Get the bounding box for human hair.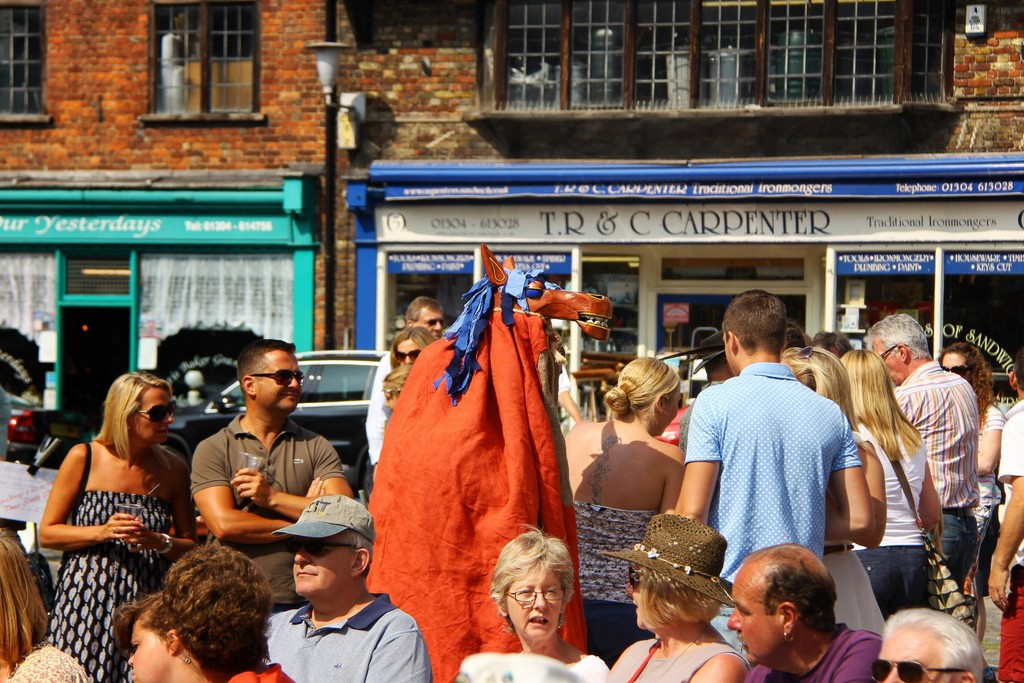
pyautogui.locateOnScreen(237, 342, 297, 407).
